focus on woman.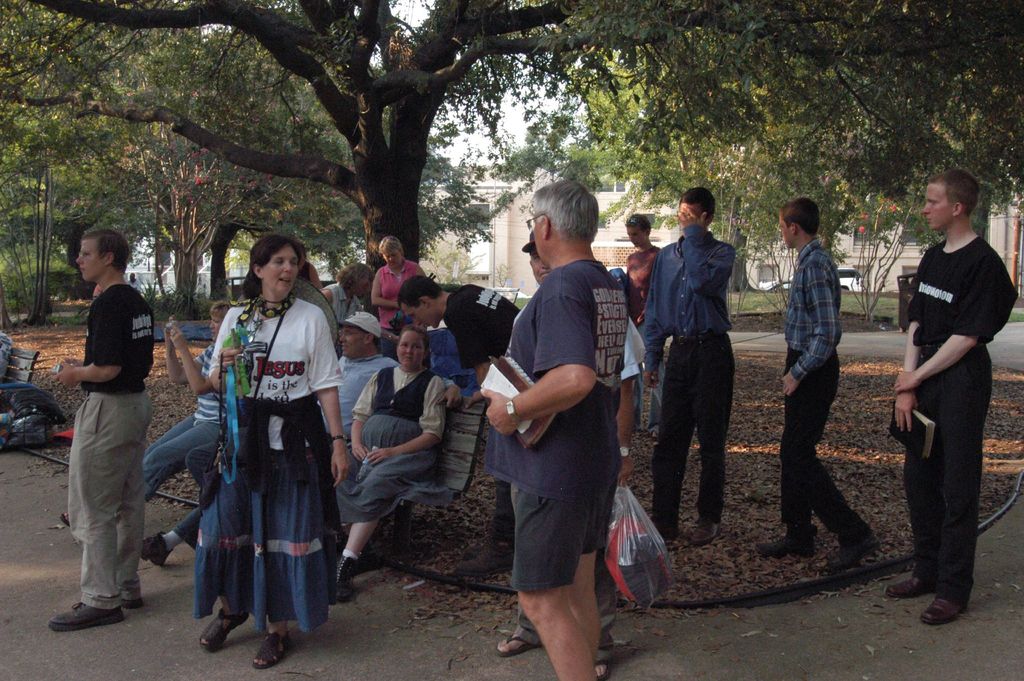
Focused at region(319, 256, 401, 350).
